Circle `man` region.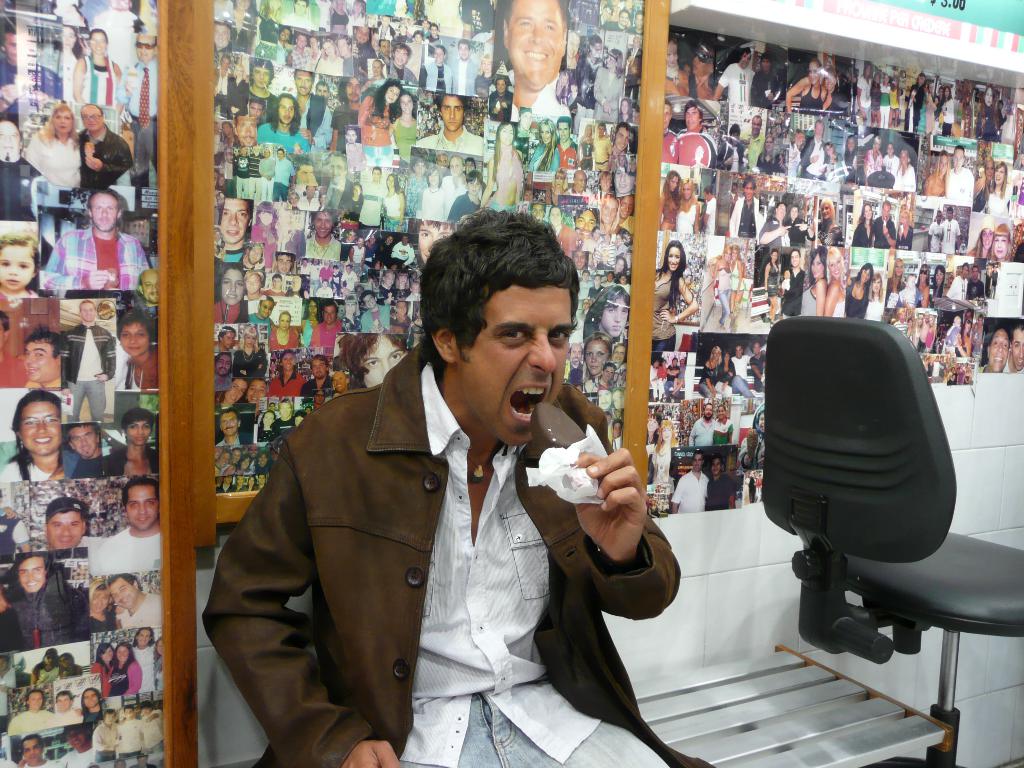
Region: {"left": 981, "top": 326, "right": 1010, "bottom": 371}.
